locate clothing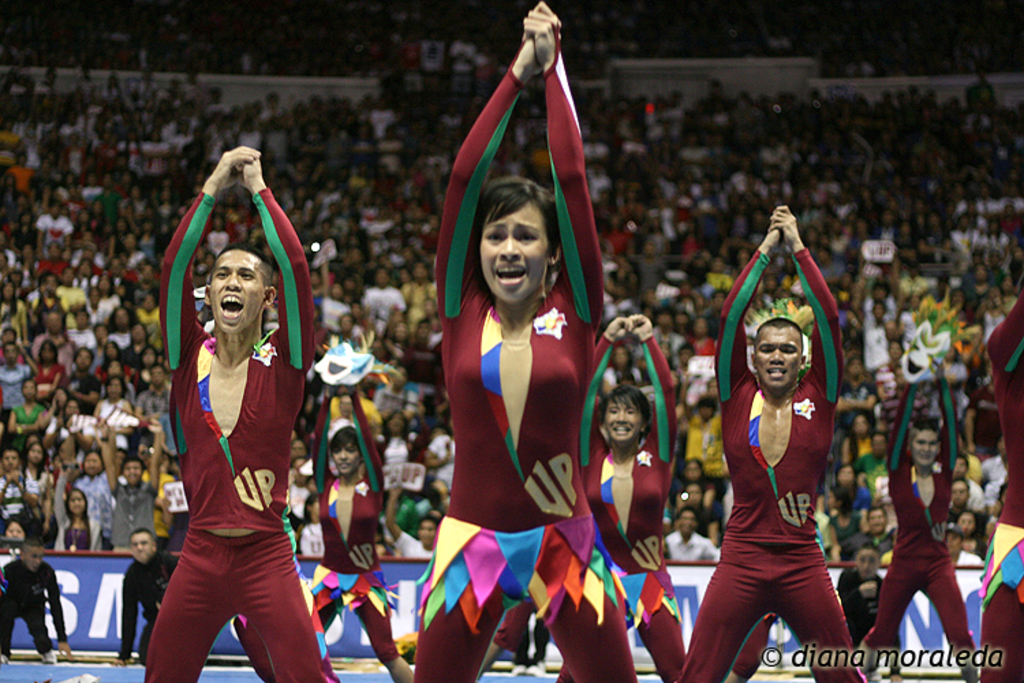
region(688, 247, 868, 682)
